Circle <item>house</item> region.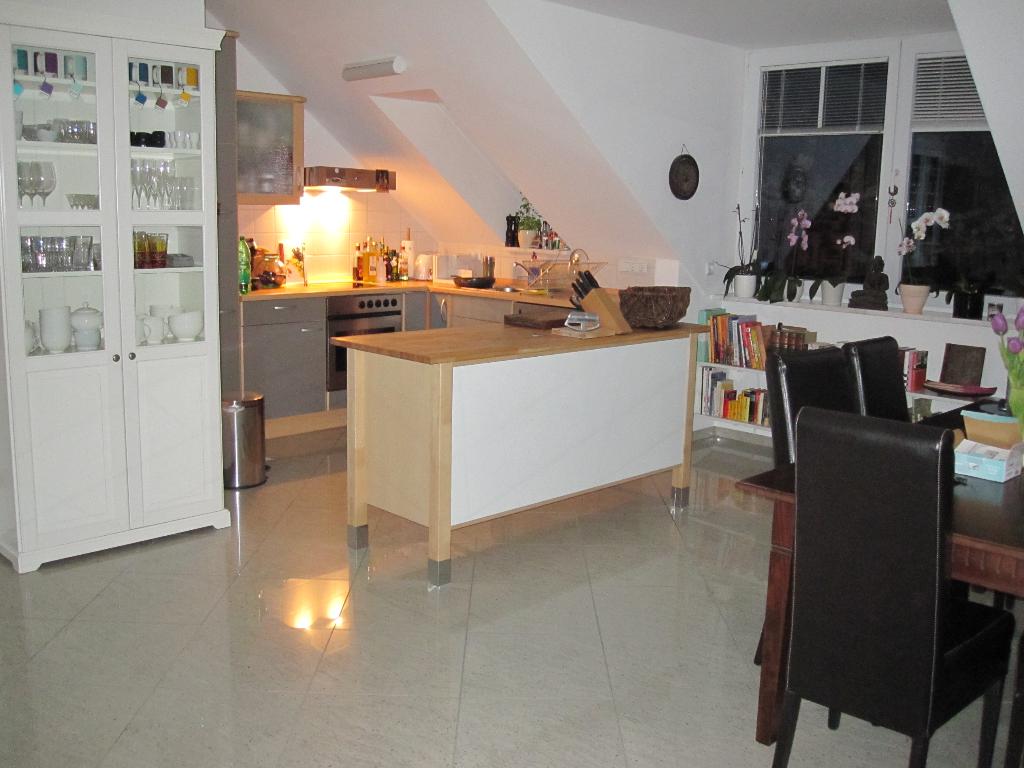
Region: [x1=44, y1=0, x2=1023, y2=637].
